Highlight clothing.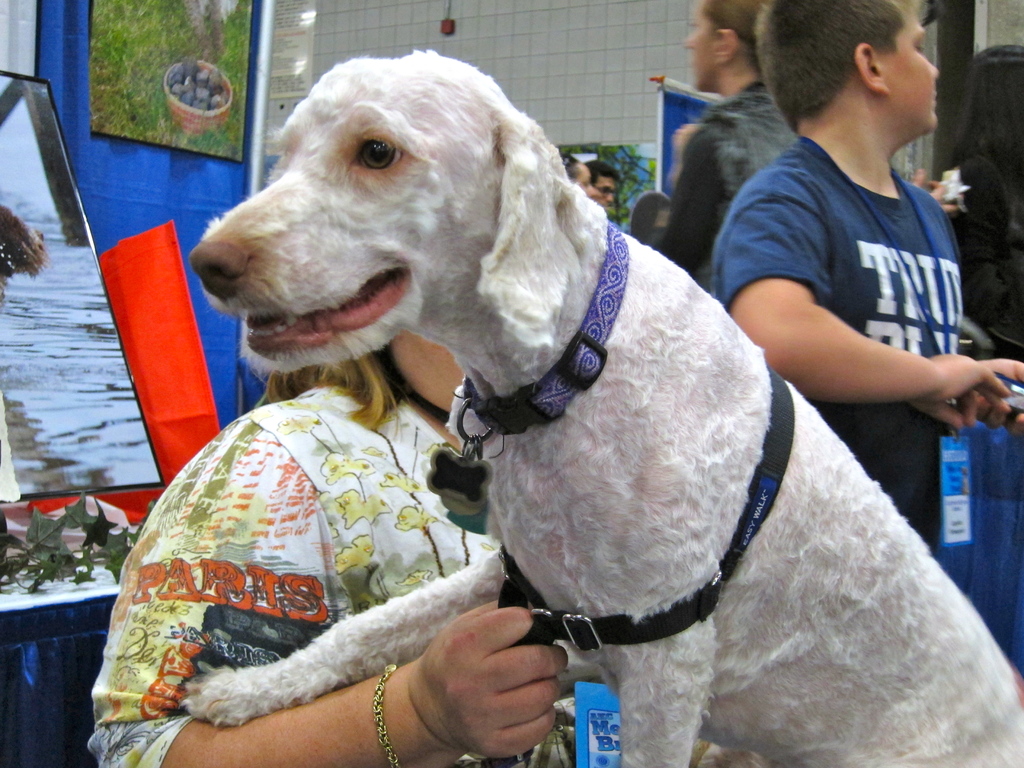
Highlighted region: (708,129,1023,688).
